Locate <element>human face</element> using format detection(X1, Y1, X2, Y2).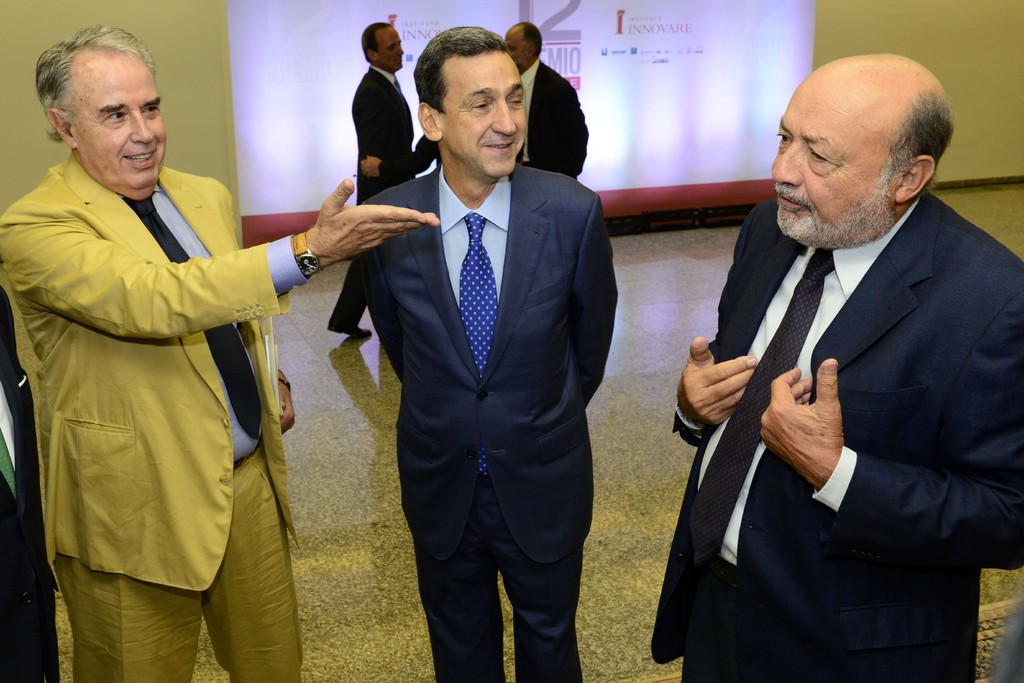
detection(445, 62, 524, 179).
